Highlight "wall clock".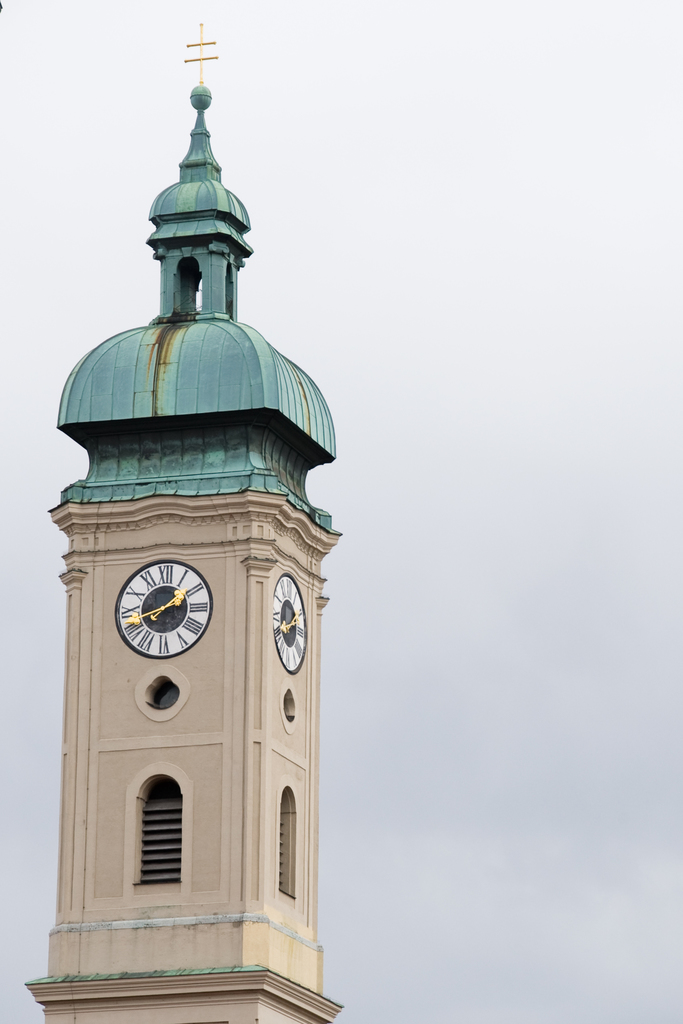
Highlighted region: 100,566,205,668.
